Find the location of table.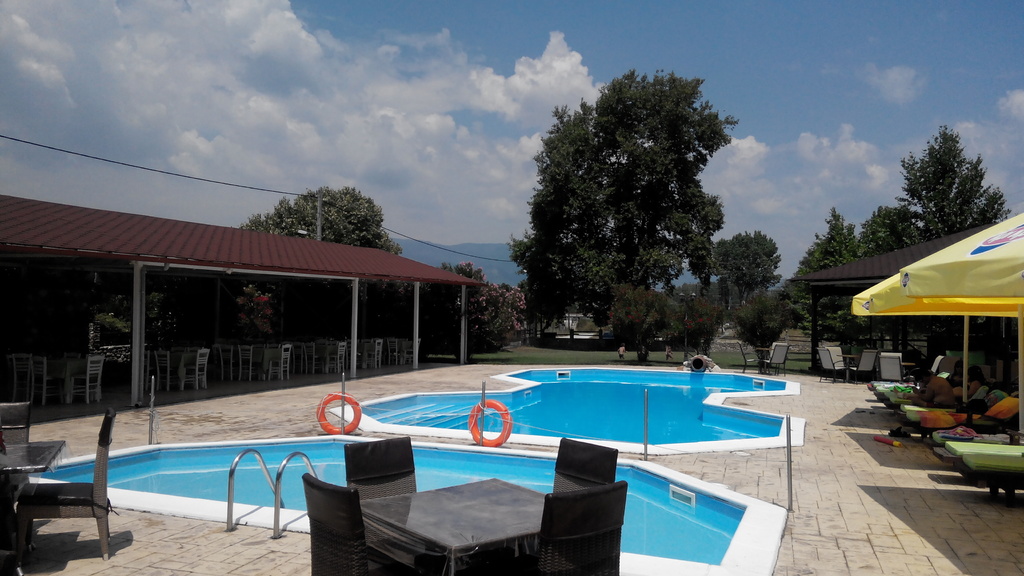
Location: 359/475/542/570.
